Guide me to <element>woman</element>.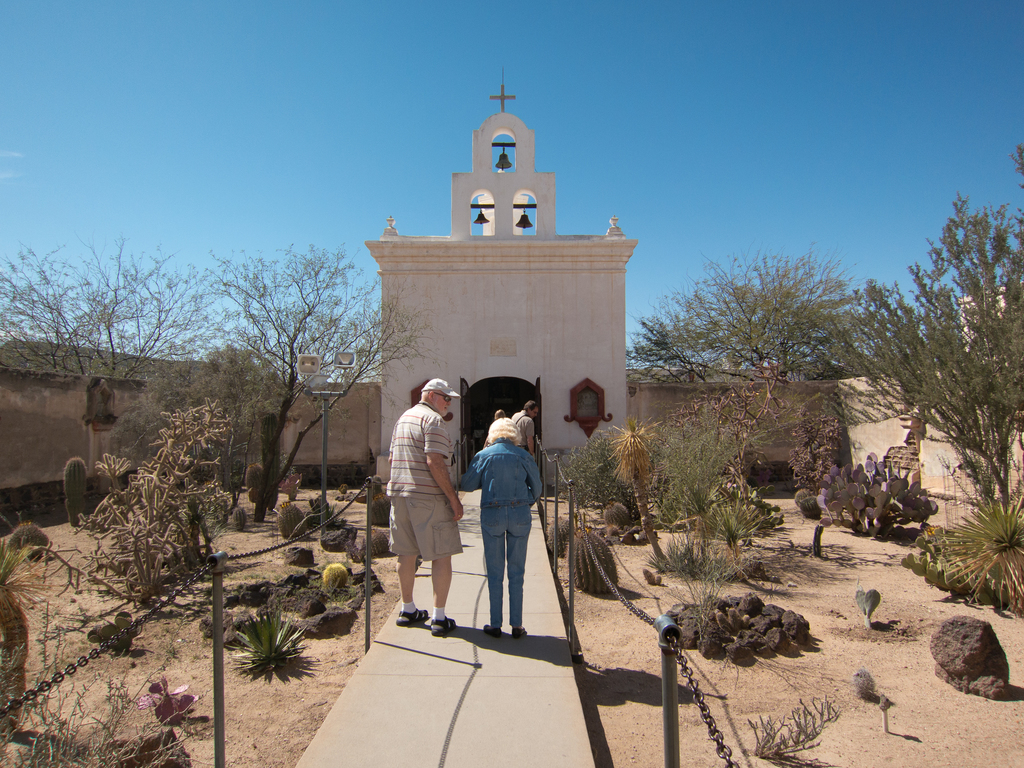
Guidance: left=457, top=415, right=541, bottom=634.
